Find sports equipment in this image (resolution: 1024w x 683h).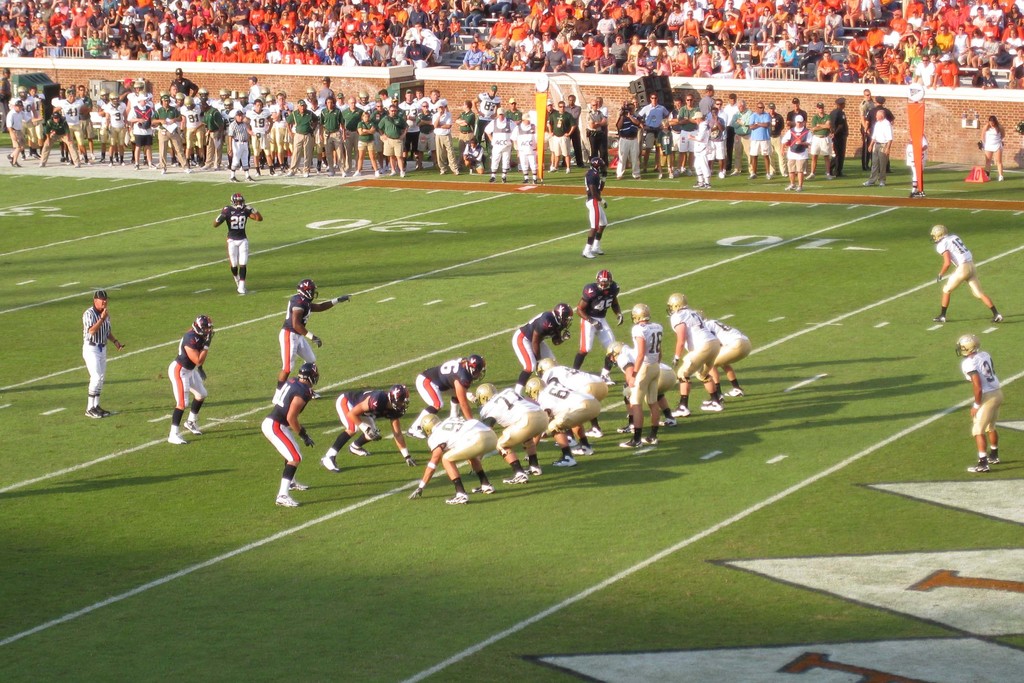
box=[296, 359, 321, 386].
